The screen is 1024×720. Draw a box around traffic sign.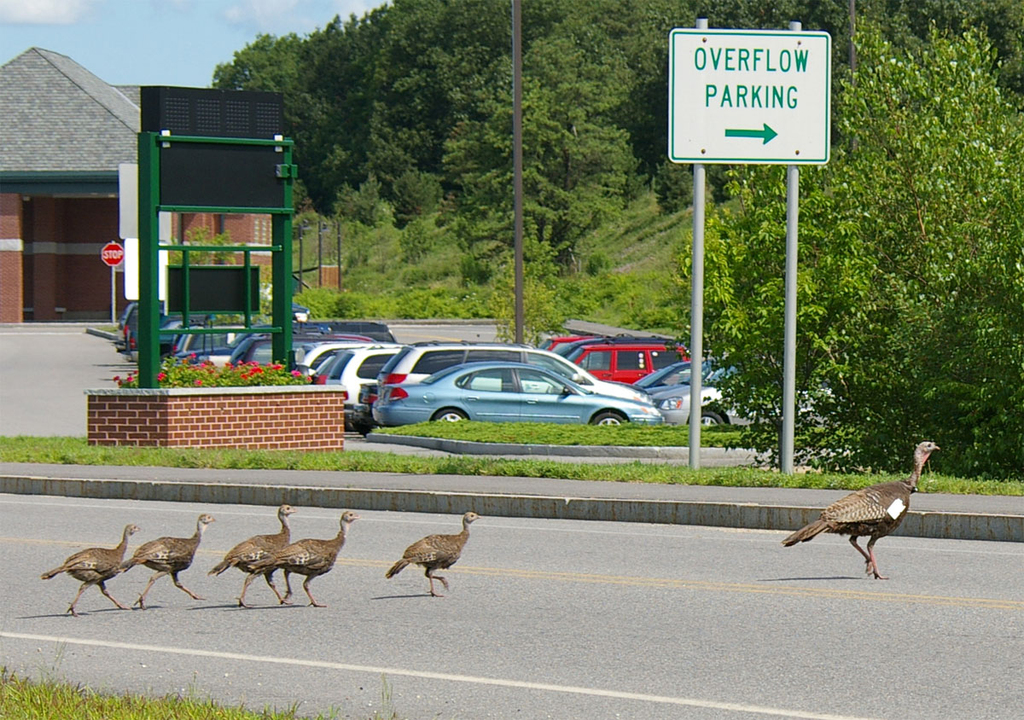
box(664, 27, 831, 165).
